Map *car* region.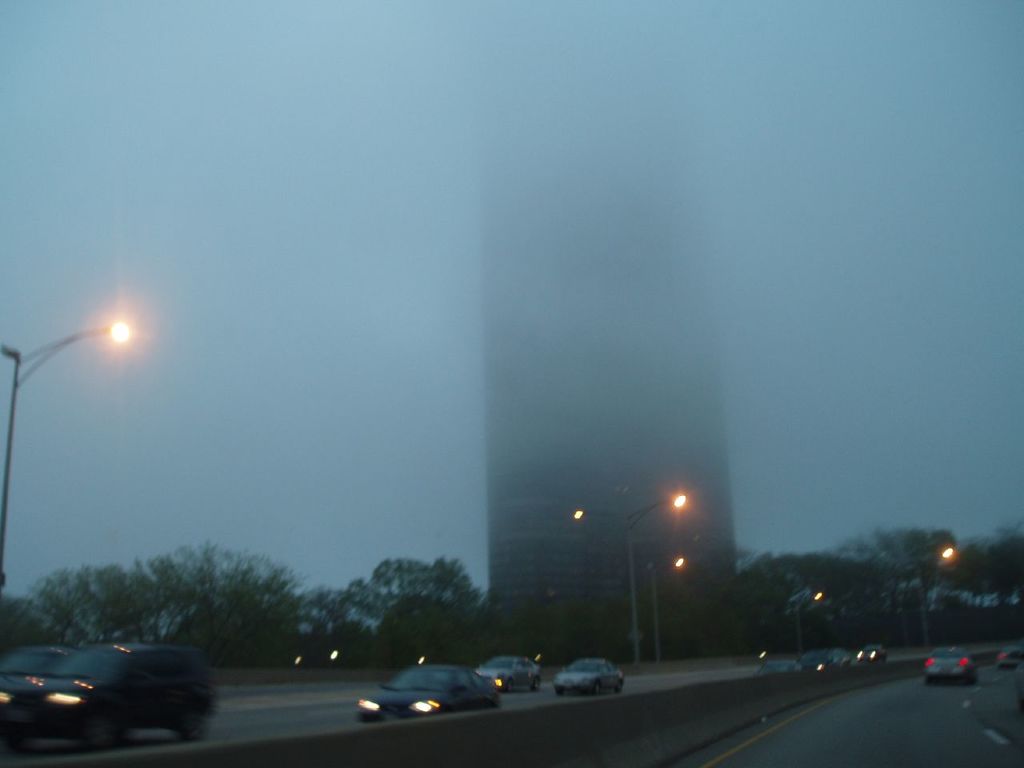
Mapped to <region>5, 641, 218, 738</region>.
